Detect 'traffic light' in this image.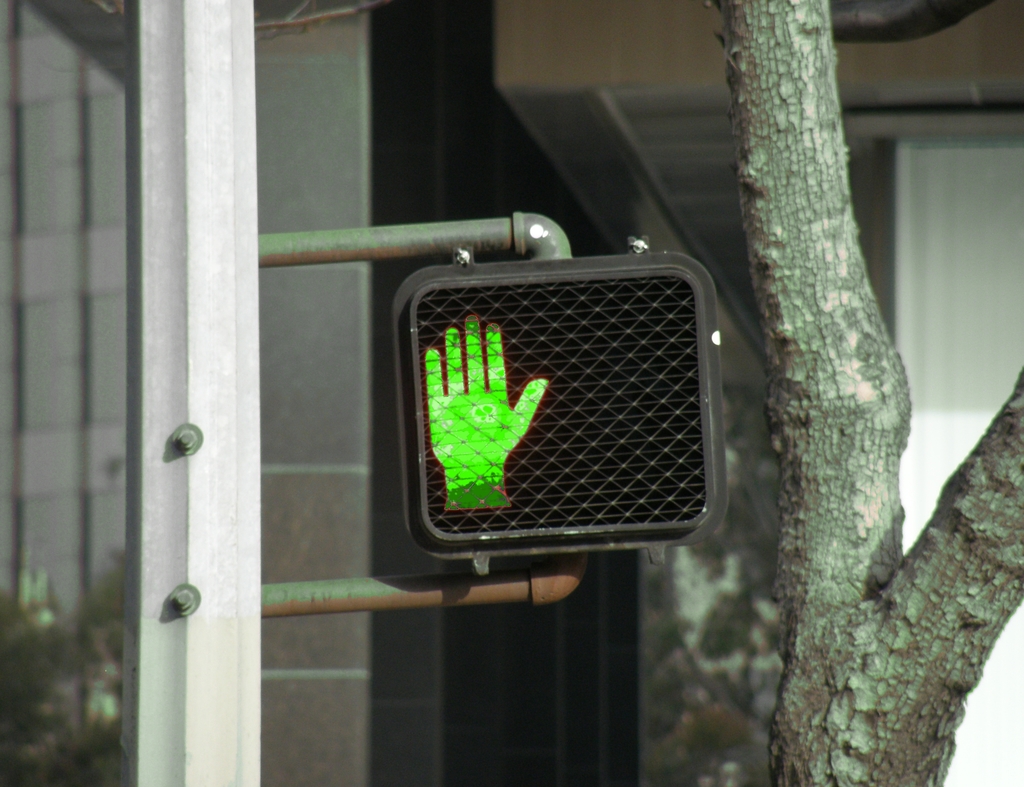
Detection: BBox(390, 239, 721, 572).
